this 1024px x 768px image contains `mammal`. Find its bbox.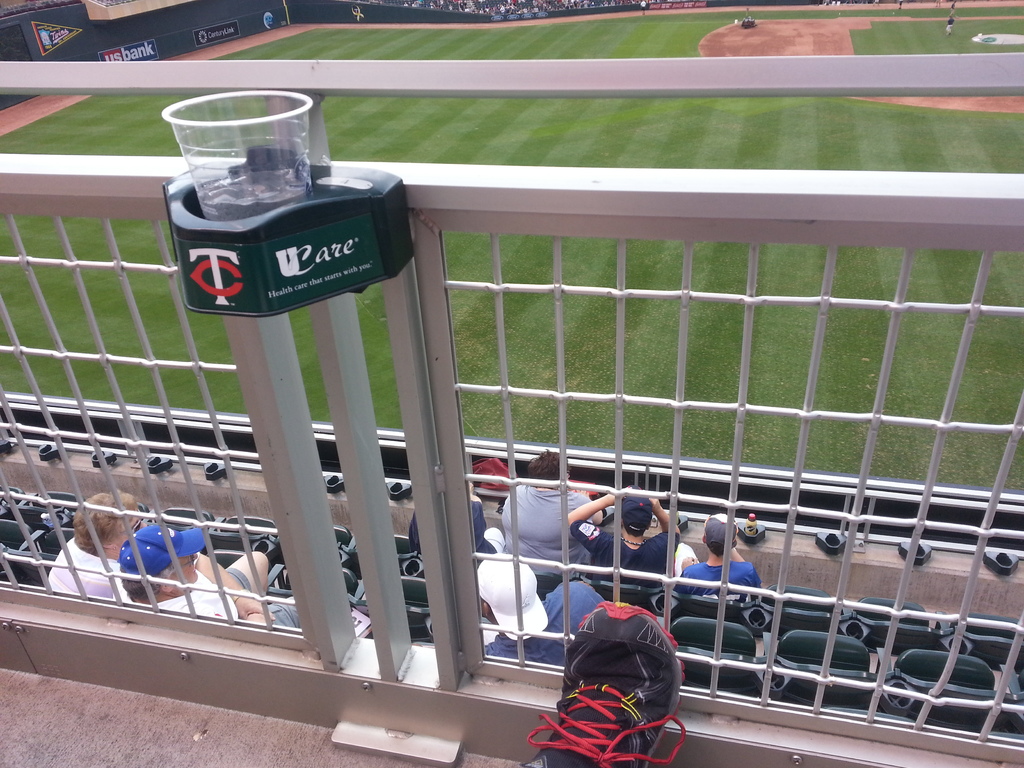
{"left": 404, "top": 480, "right": 504, "bottom": 562}.
